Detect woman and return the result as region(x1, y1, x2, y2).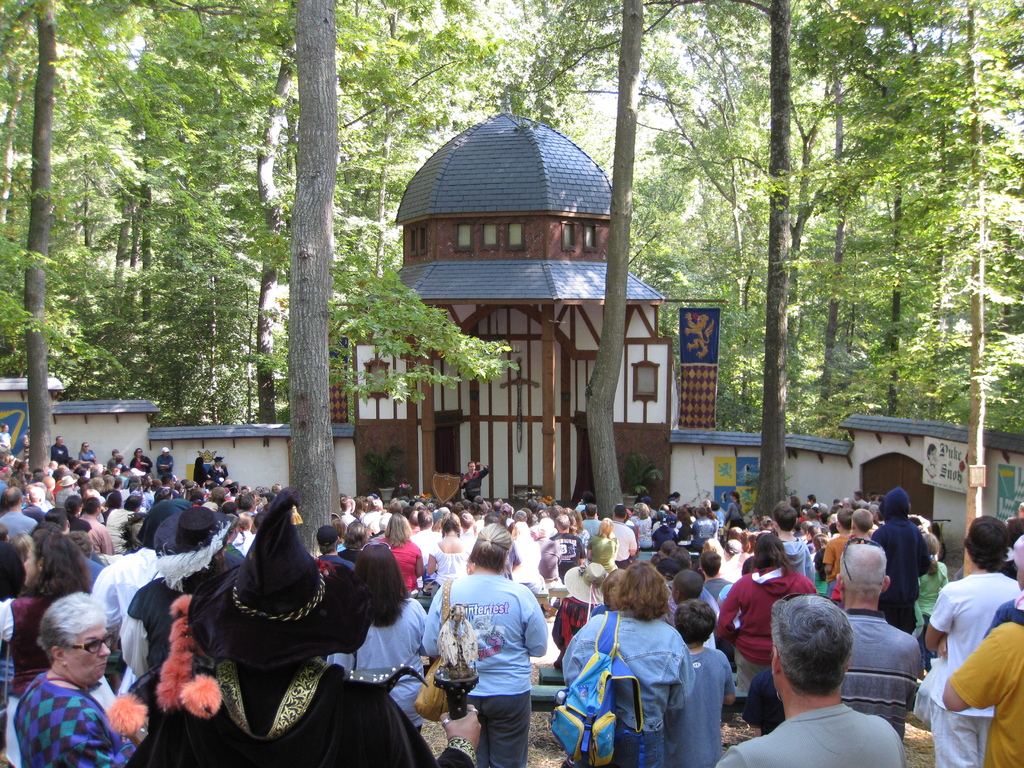
region(12, 597, 133, 767).
